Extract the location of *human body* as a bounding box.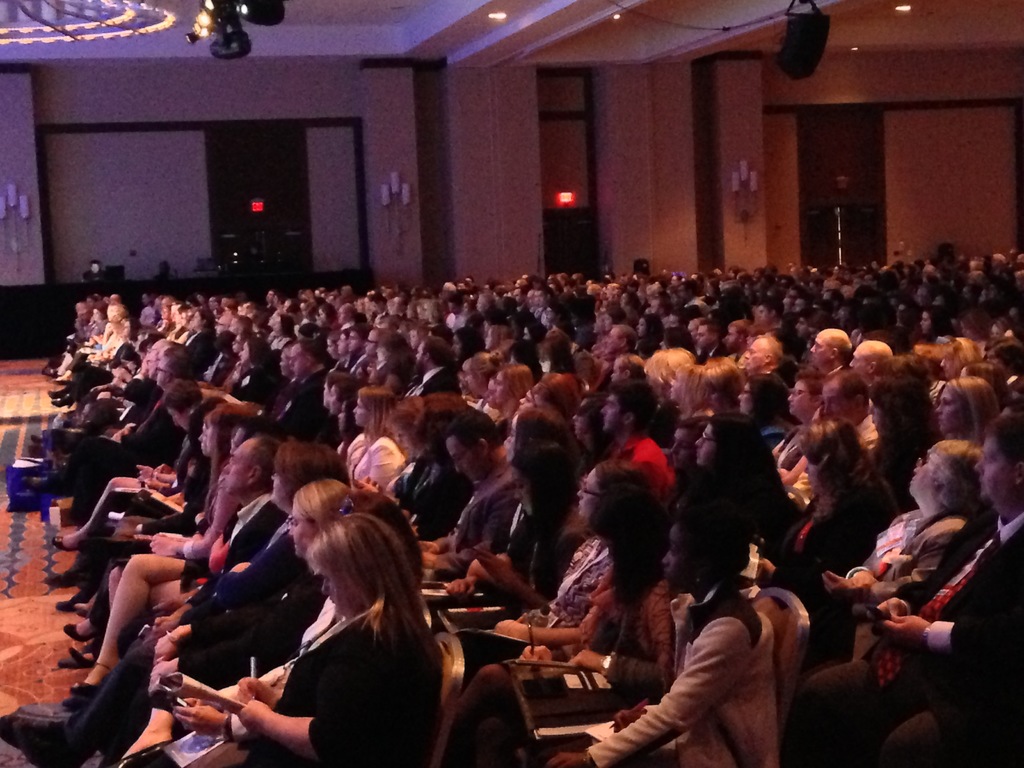
376, 390, 474, 540.
